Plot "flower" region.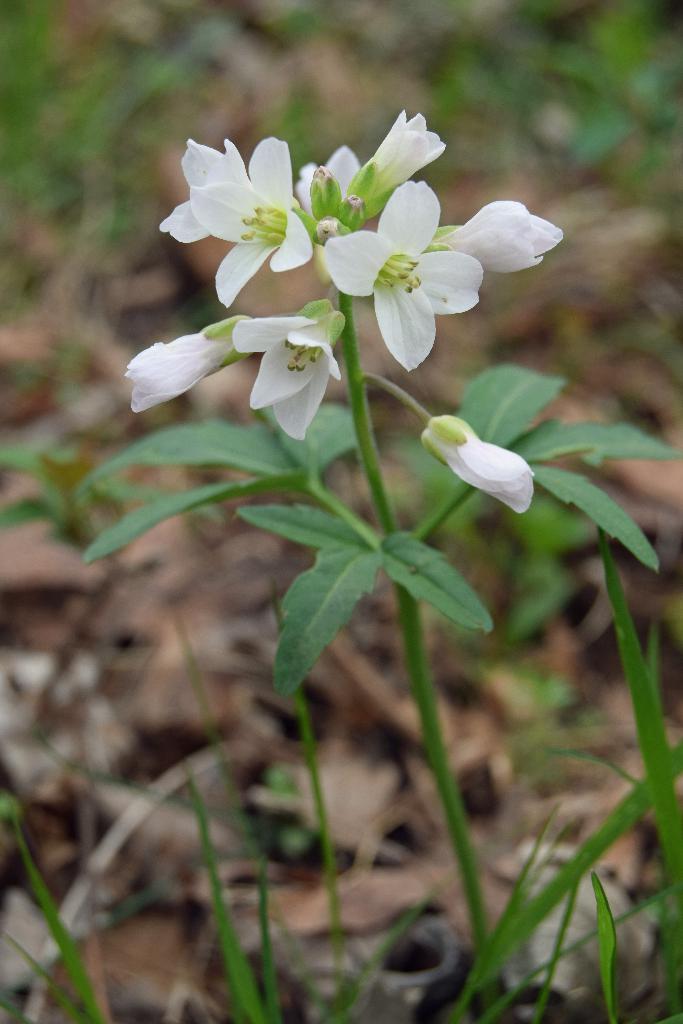
Plotted at [x1=185, y1=135, x2=315, y2=308].
